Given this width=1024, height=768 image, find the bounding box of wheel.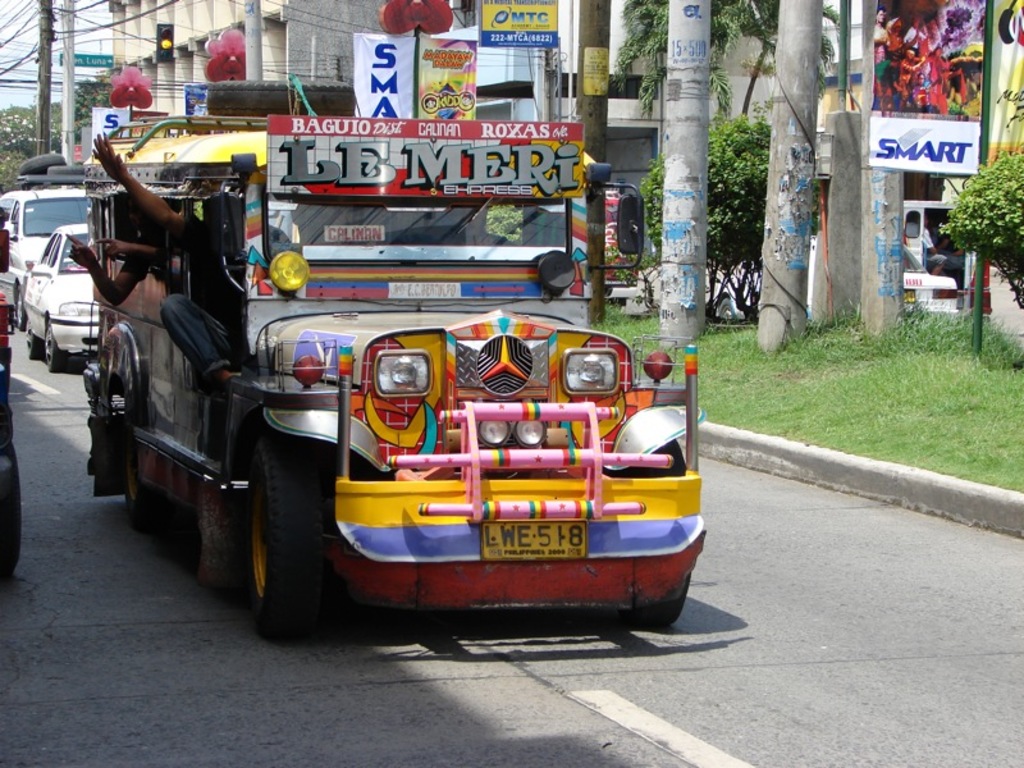
(614,445,691,625).
